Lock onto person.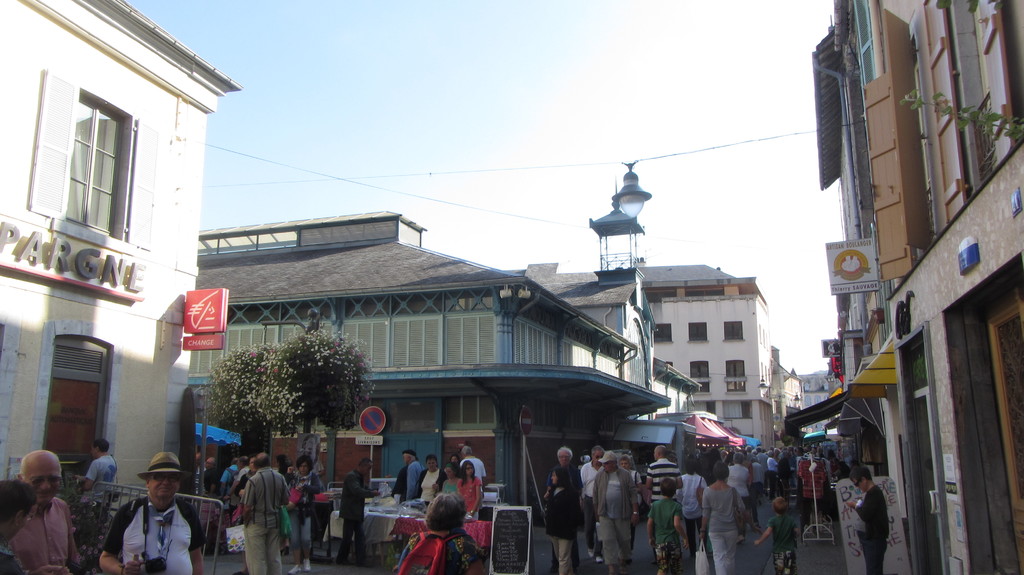
Locked: <region>395, 494, 486, 574</region>.
